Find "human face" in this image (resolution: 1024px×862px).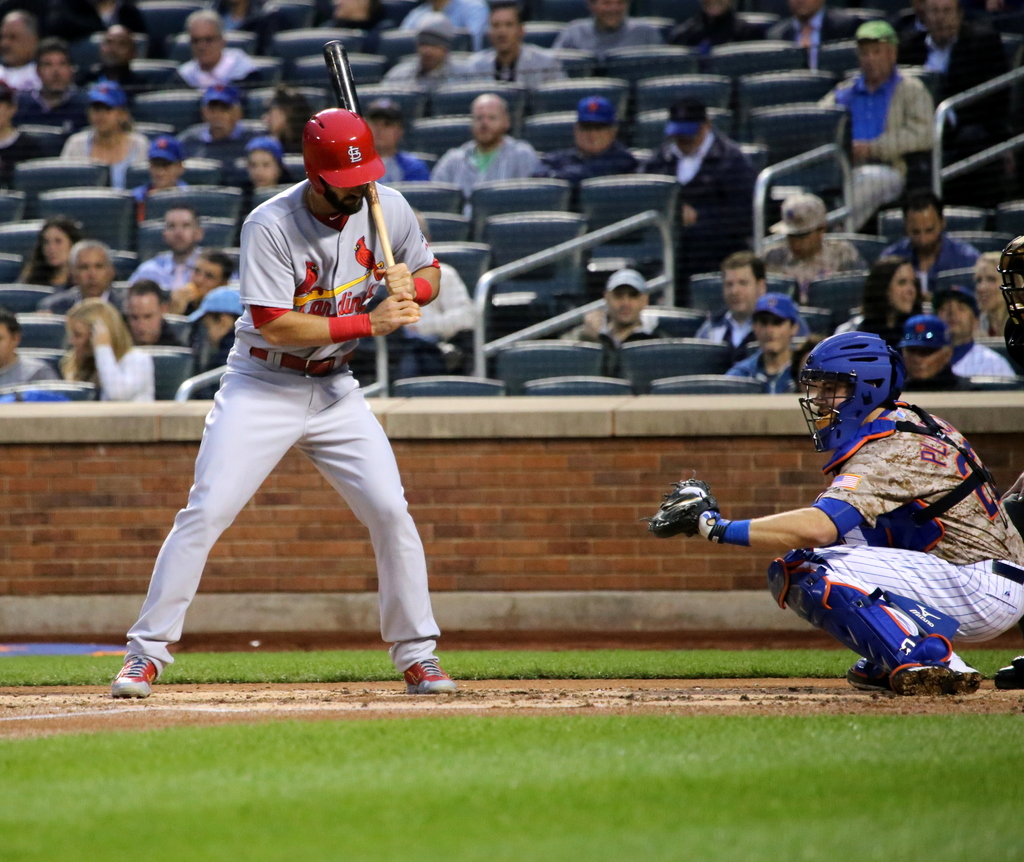
Rect(124, 289, 157, 342).
